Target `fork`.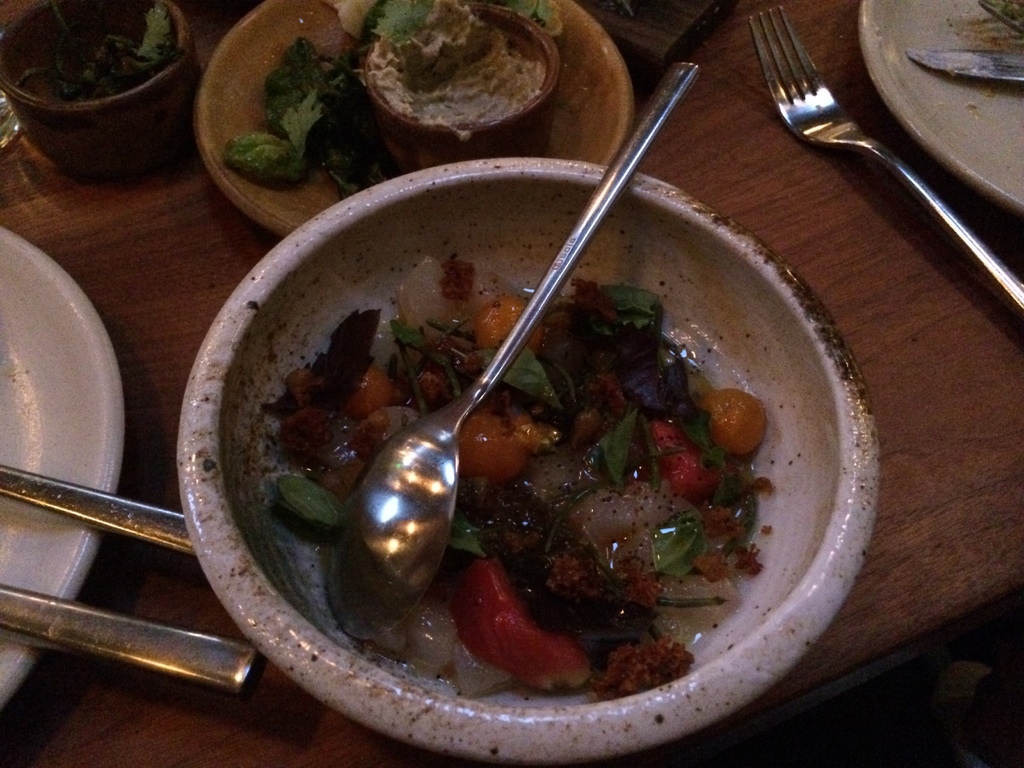
Target region: (758,18,1023,349).
